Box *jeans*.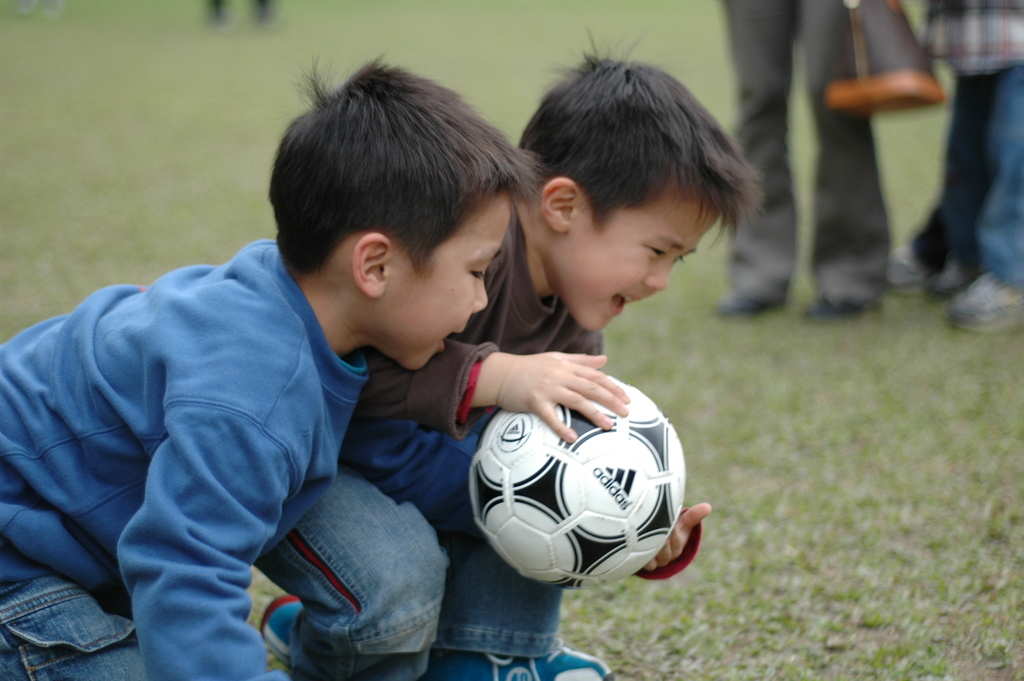
[x1=449, y1=526, x2=555, y2=662].
